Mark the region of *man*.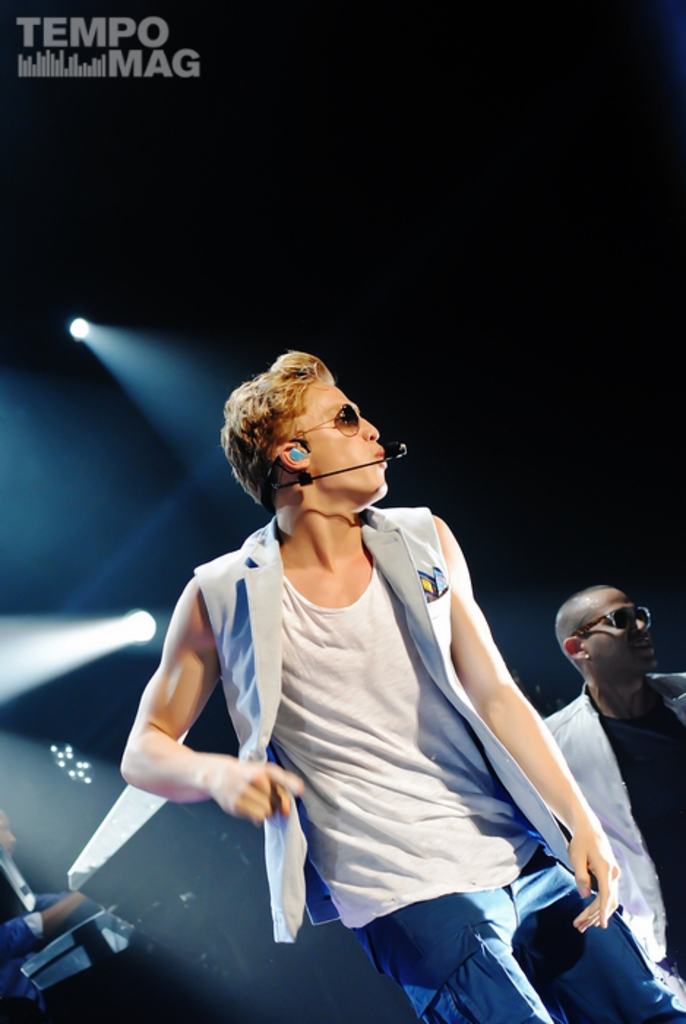
Region: [left=535, top=581, right=685, bottom=1005].
